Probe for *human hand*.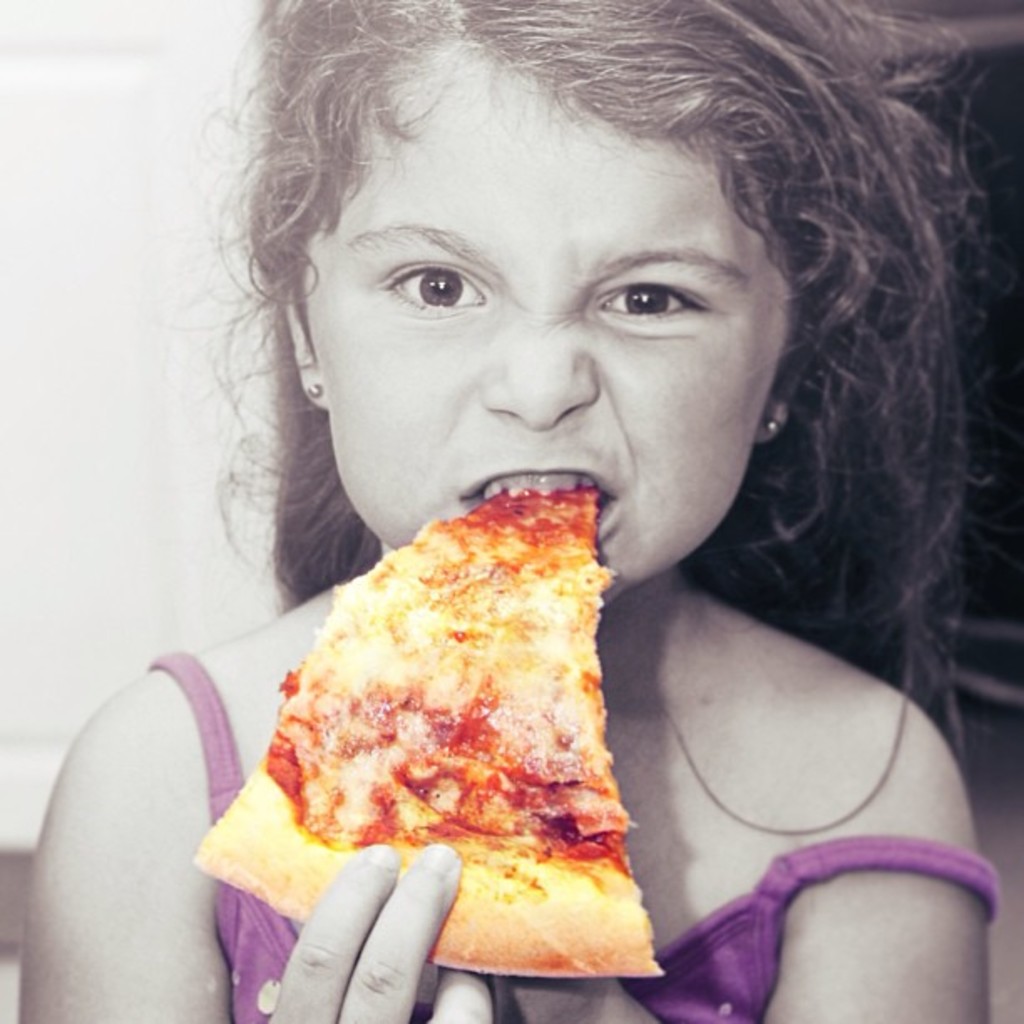
Probe result: [266, 842, 490, 1022].
